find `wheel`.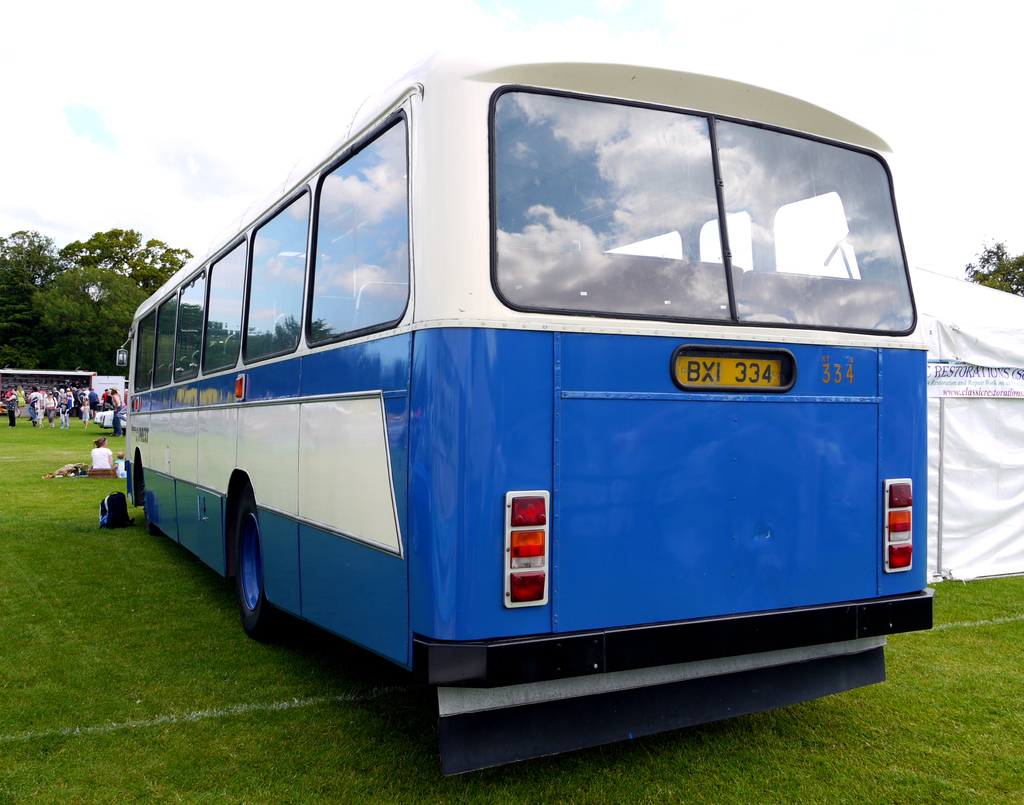
237/506/284/632.
